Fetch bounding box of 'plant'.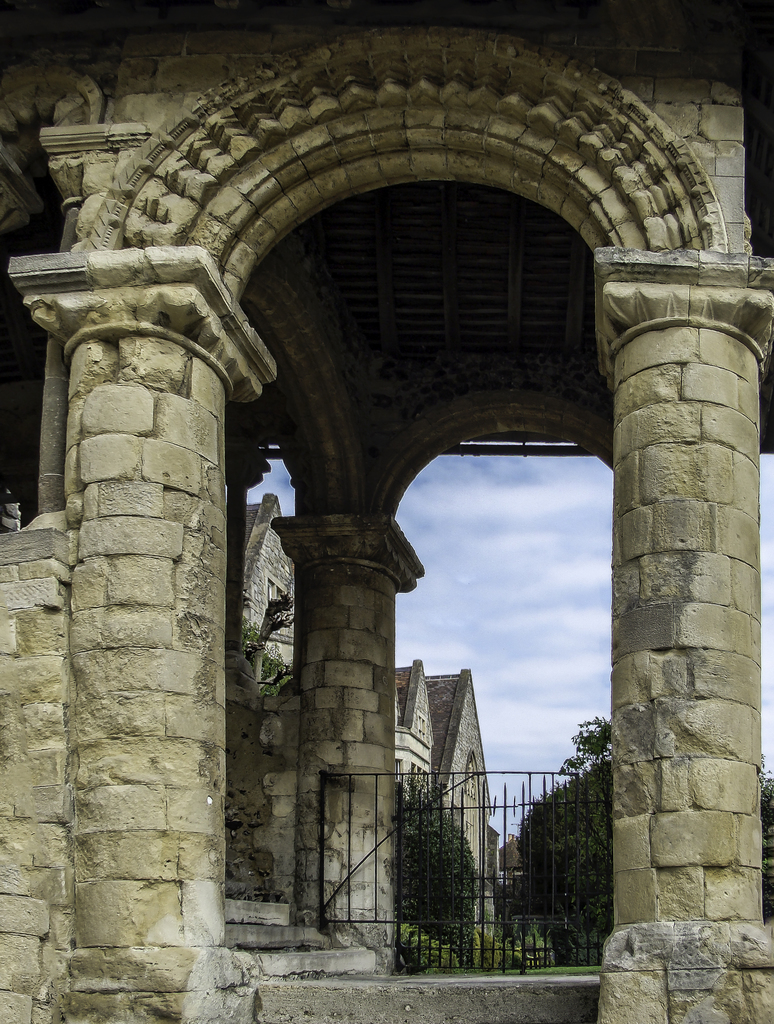
Bbox: pyautogui.locateOnScreen(762, 762, 773, 919).
